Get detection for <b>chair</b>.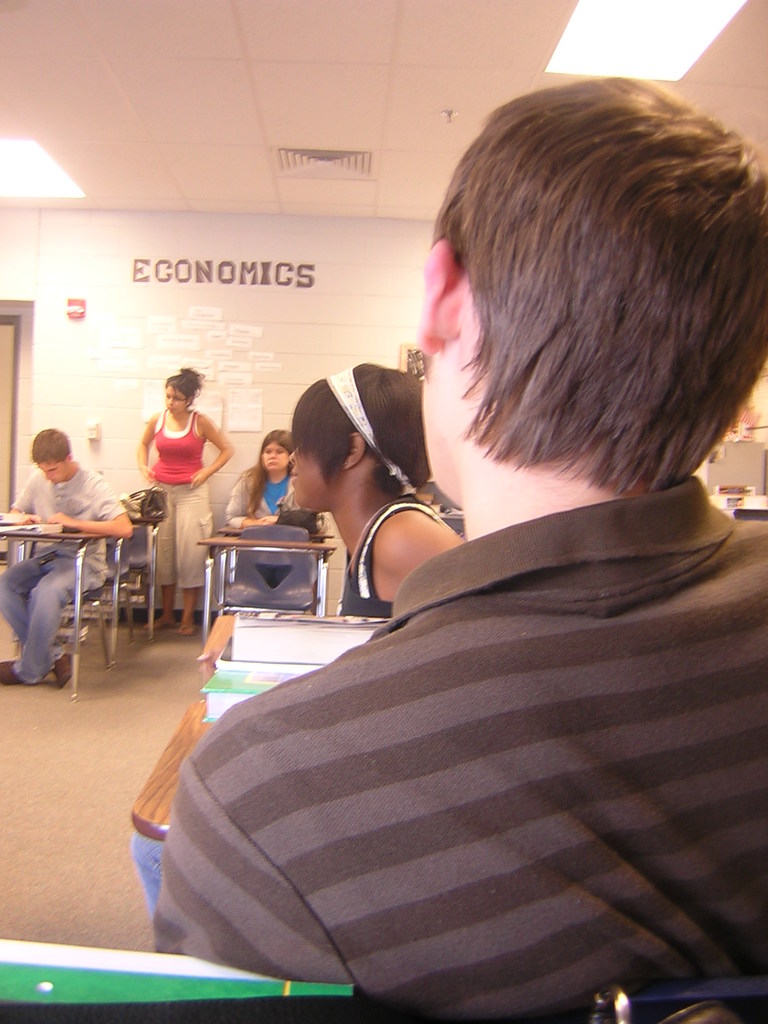
Detection: [1,516,128,708].
